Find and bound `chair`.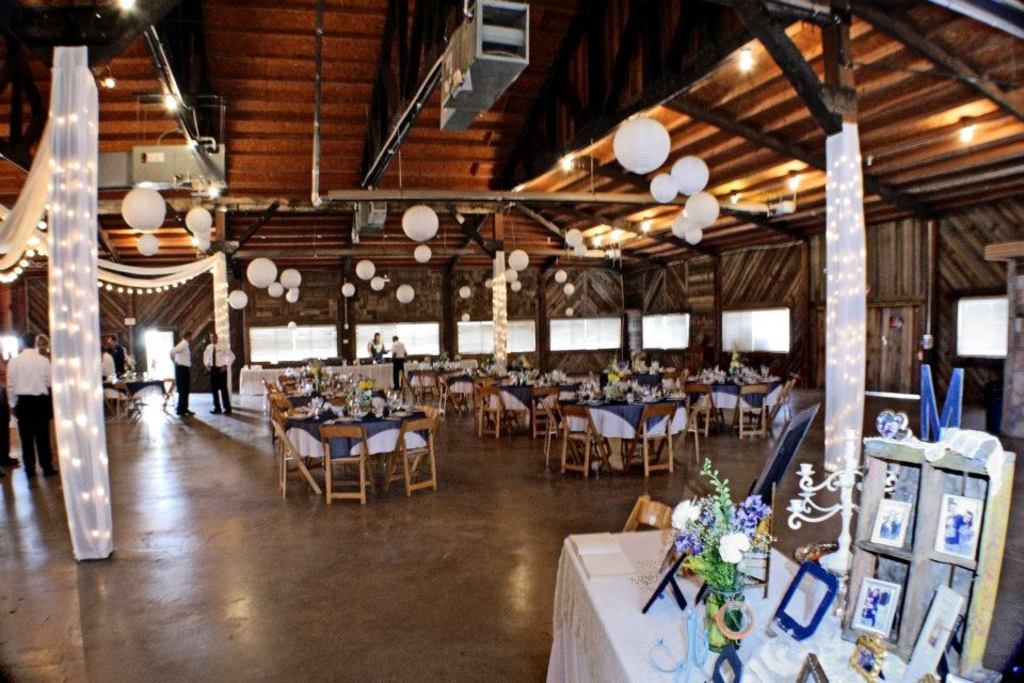
Bound: left=621, top=398, right=690, bottom=476.
